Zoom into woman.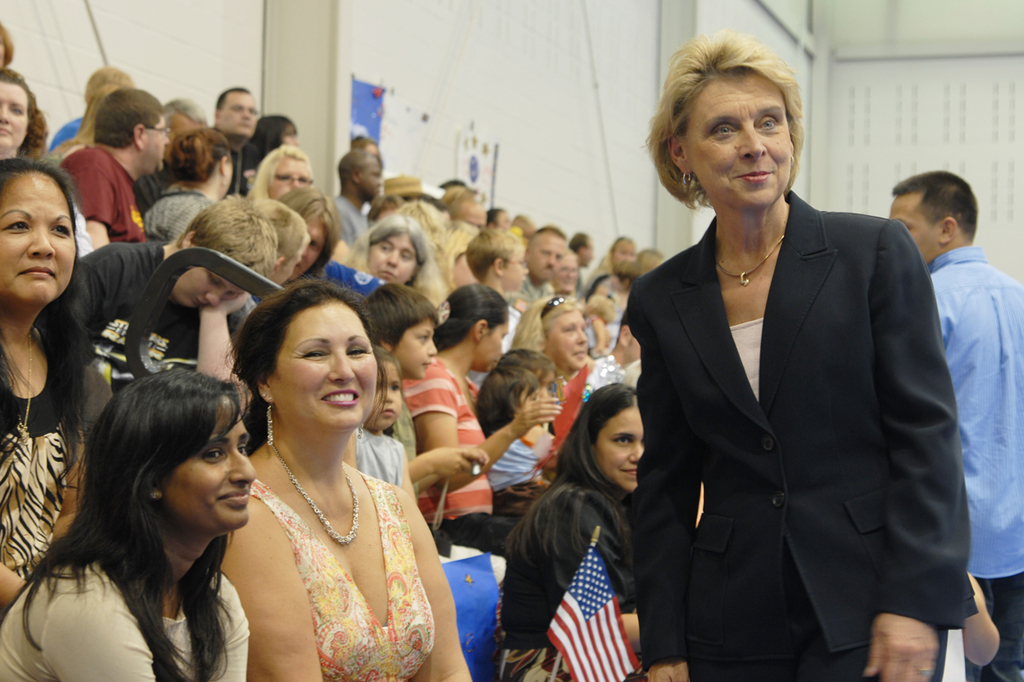
Zoom target: (401,276,558,557).
